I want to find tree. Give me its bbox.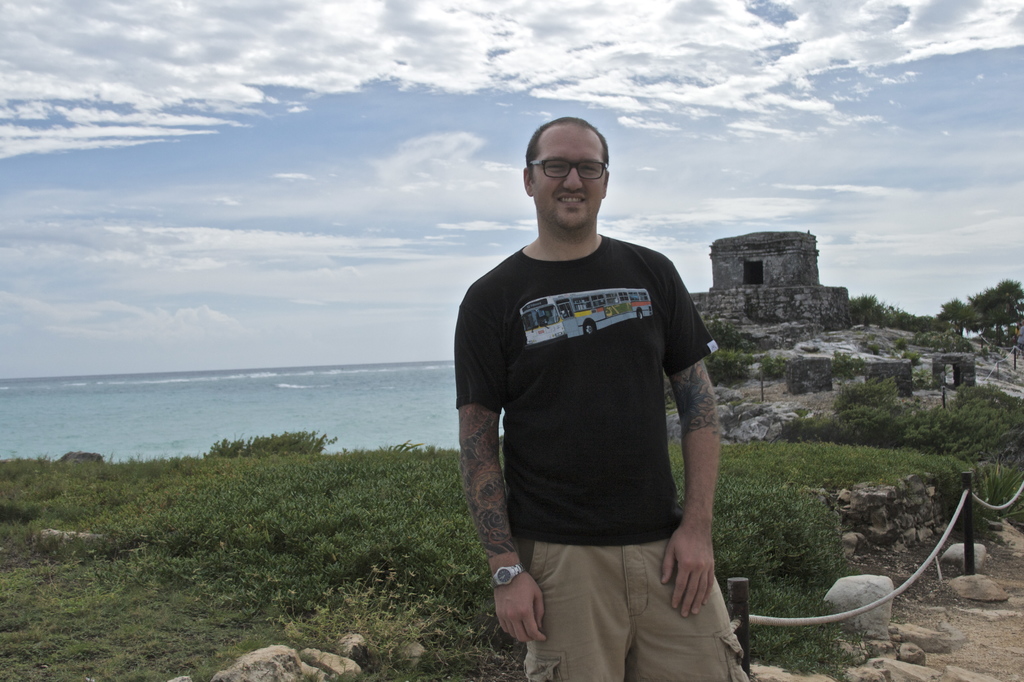
pyautogui.locateOnScreen(963, 272, 1023, 343).
